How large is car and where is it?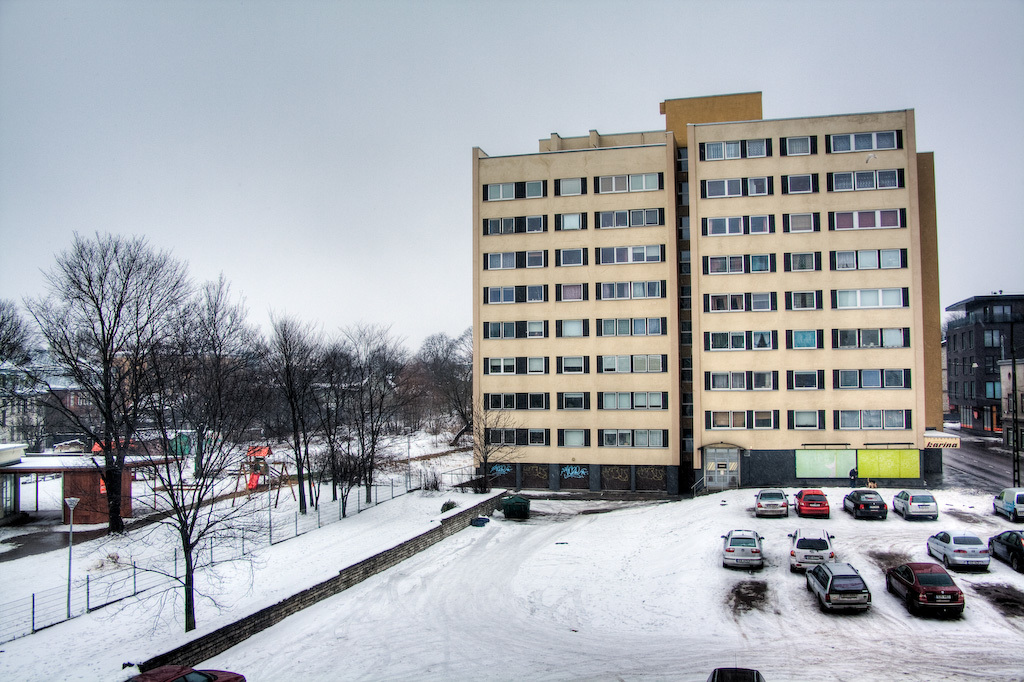
Bounding box: [left=704, top=664, right=764, bottom=681].
